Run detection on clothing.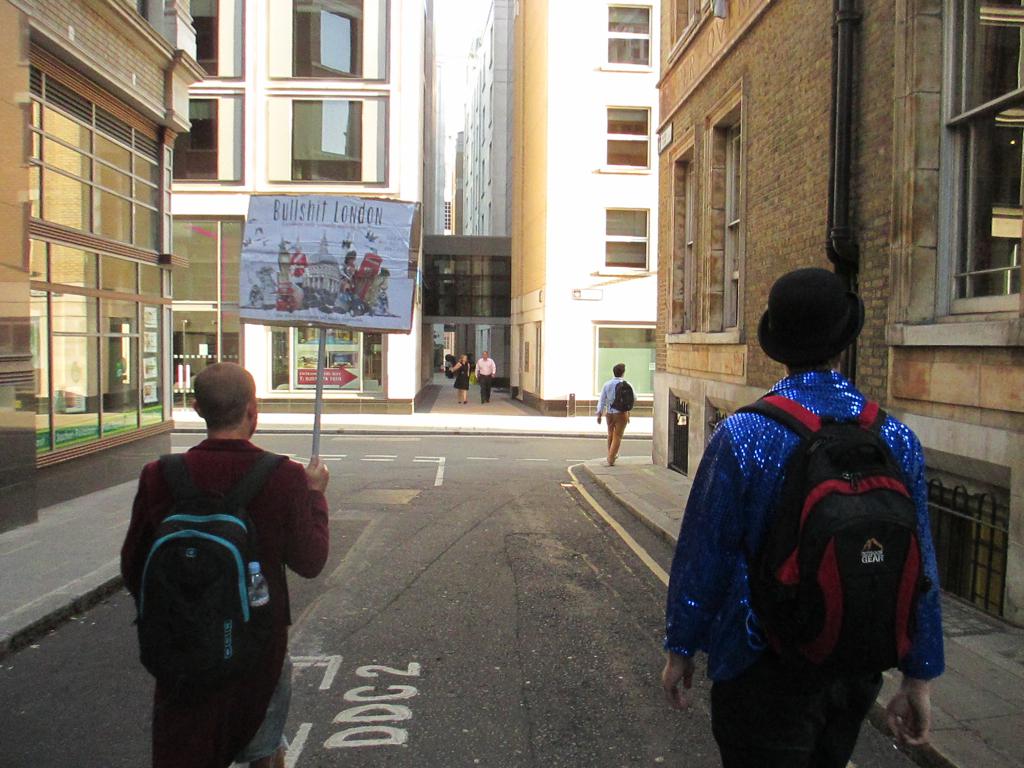
Result: <box>119,438,329,764</box>.
